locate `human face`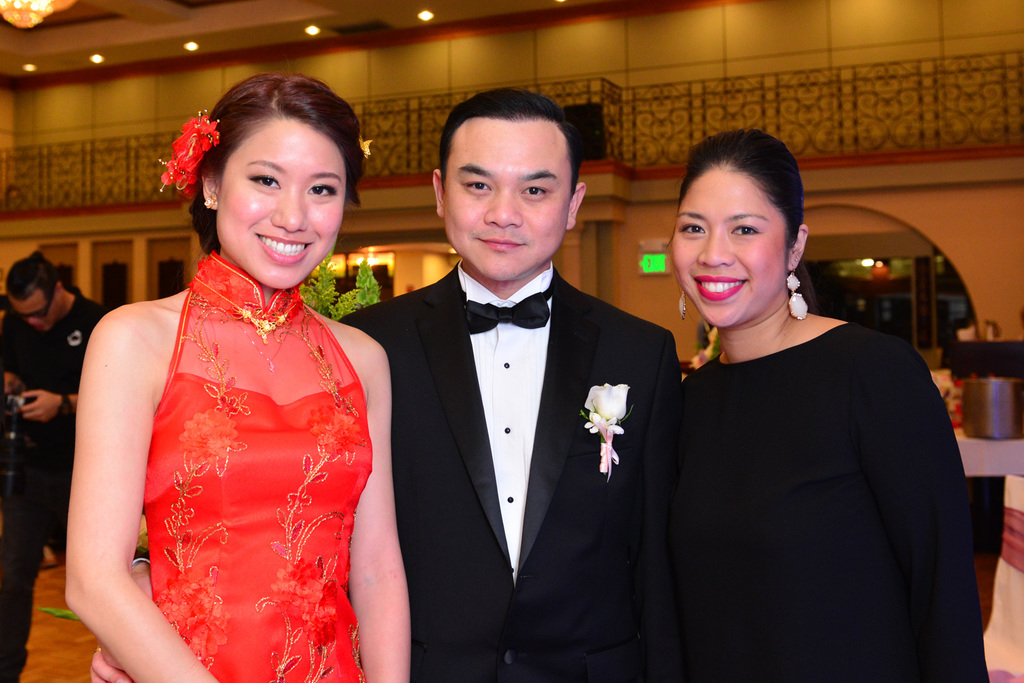
x1=669 y1=173 x2=780 y2=324
